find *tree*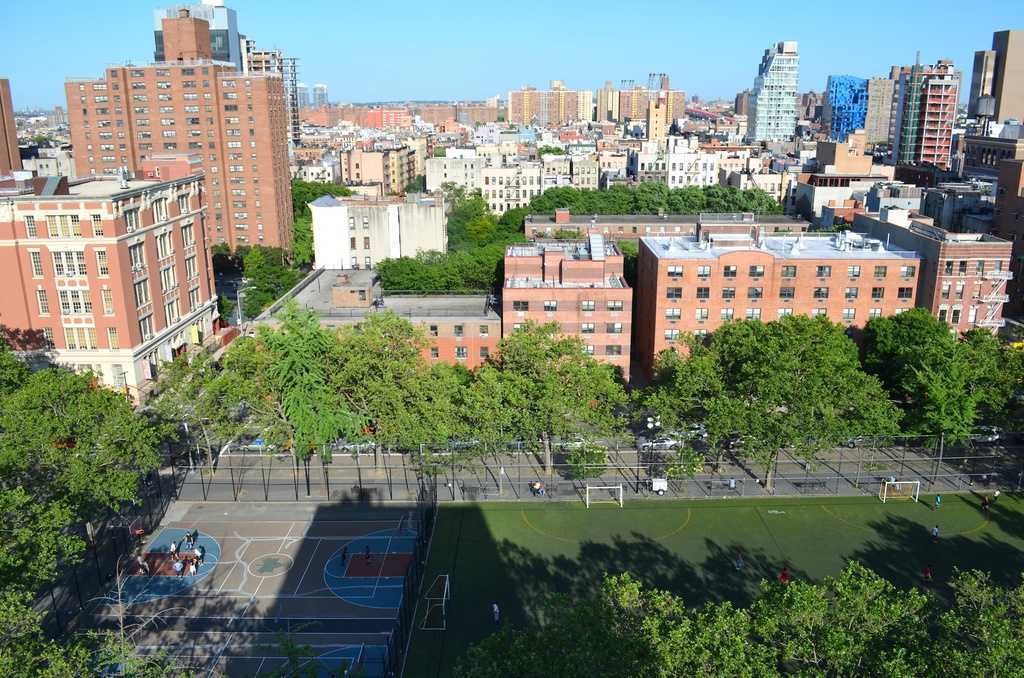
crop(0, 335, 161, 581)
